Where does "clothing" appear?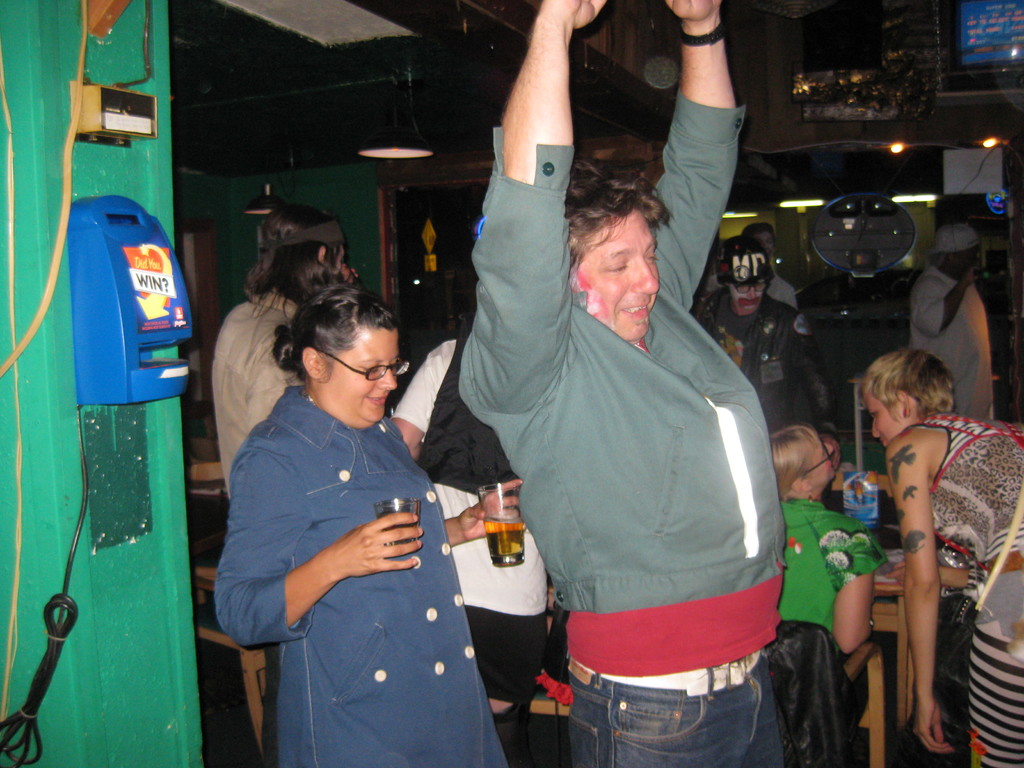
Appears at rect(206, 283, 469, 499).
